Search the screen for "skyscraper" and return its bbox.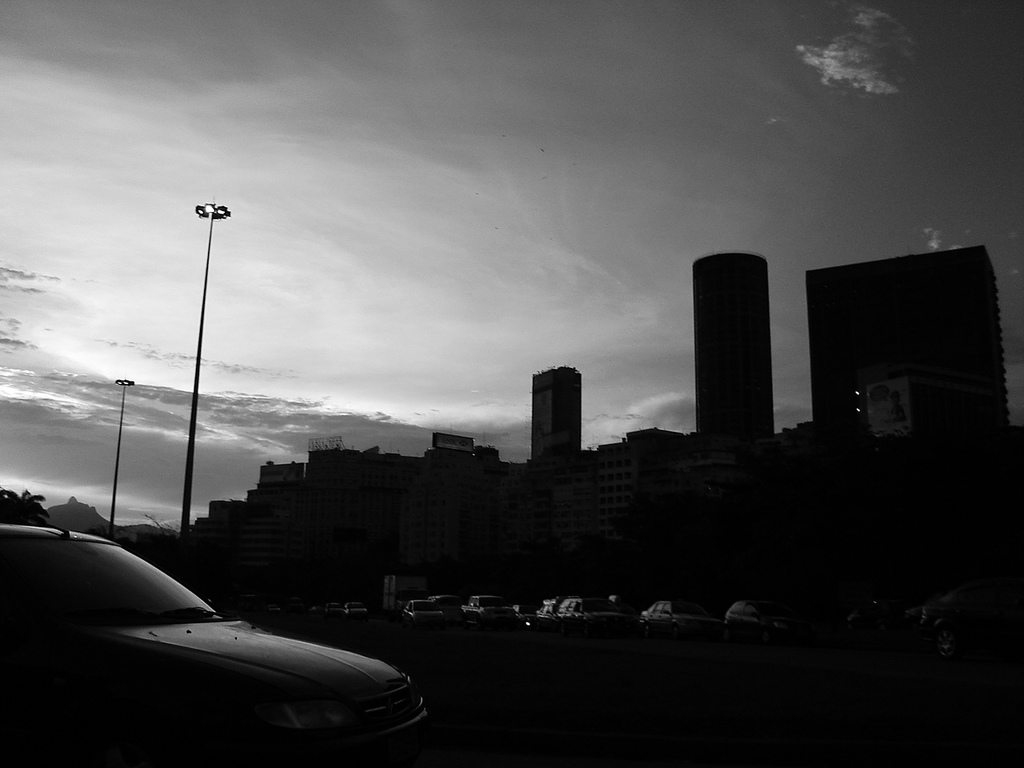
Found: [526,362,583,473].
